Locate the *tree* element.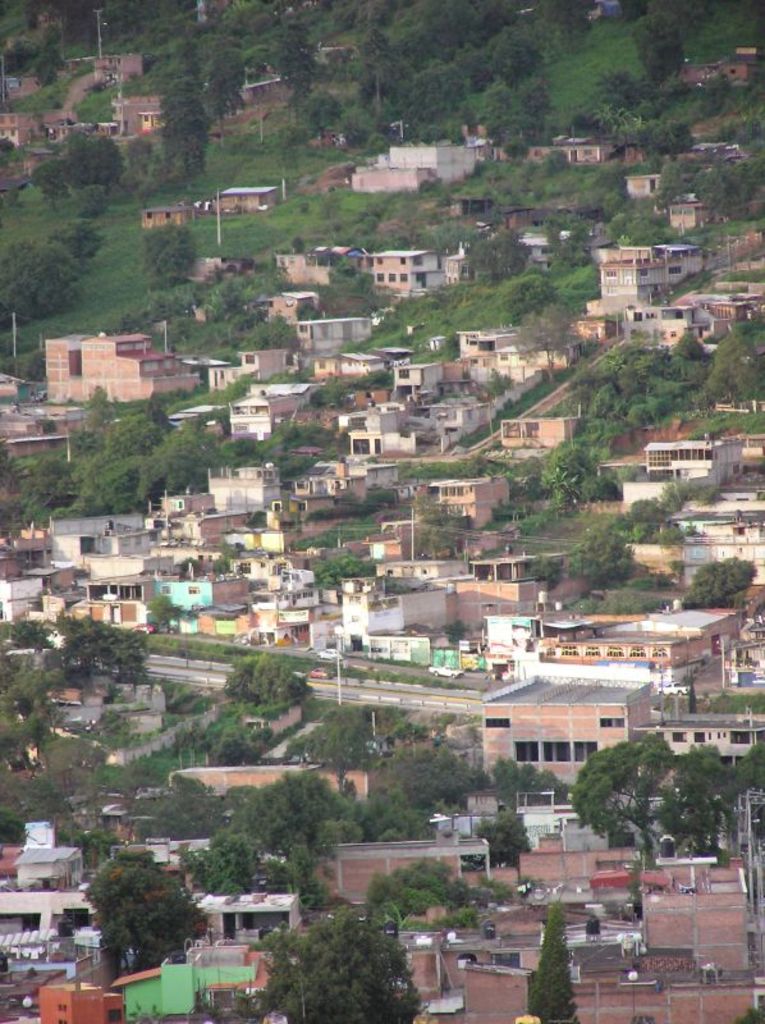
Element bbox: 0:388:310:512.
